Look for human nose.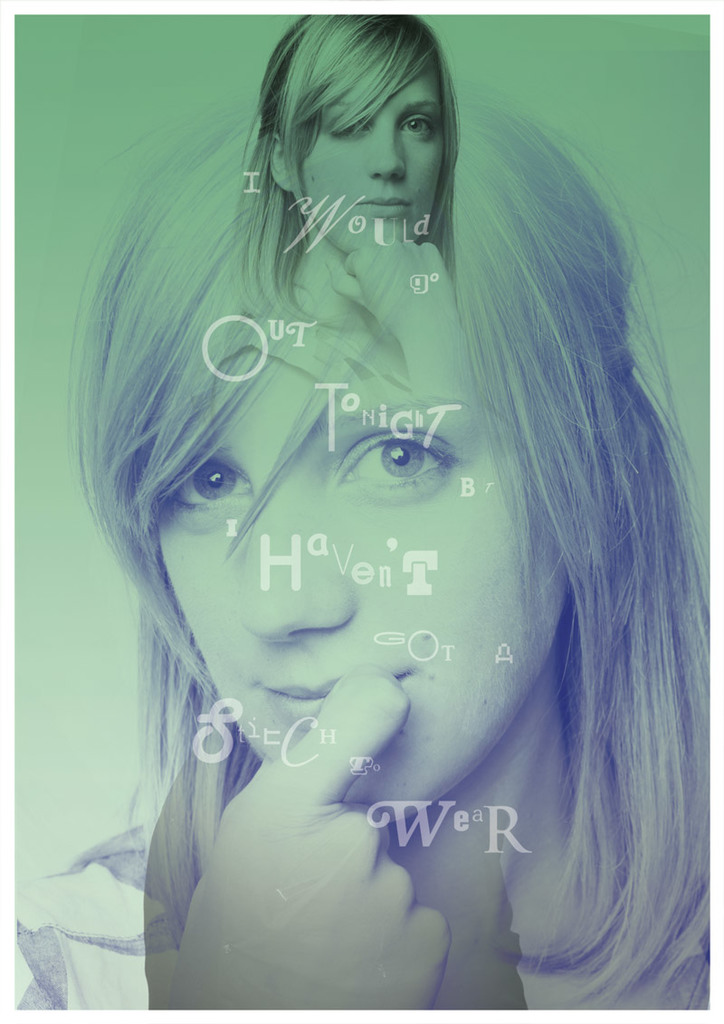
Found: box=[365, 110, 405, 178].
